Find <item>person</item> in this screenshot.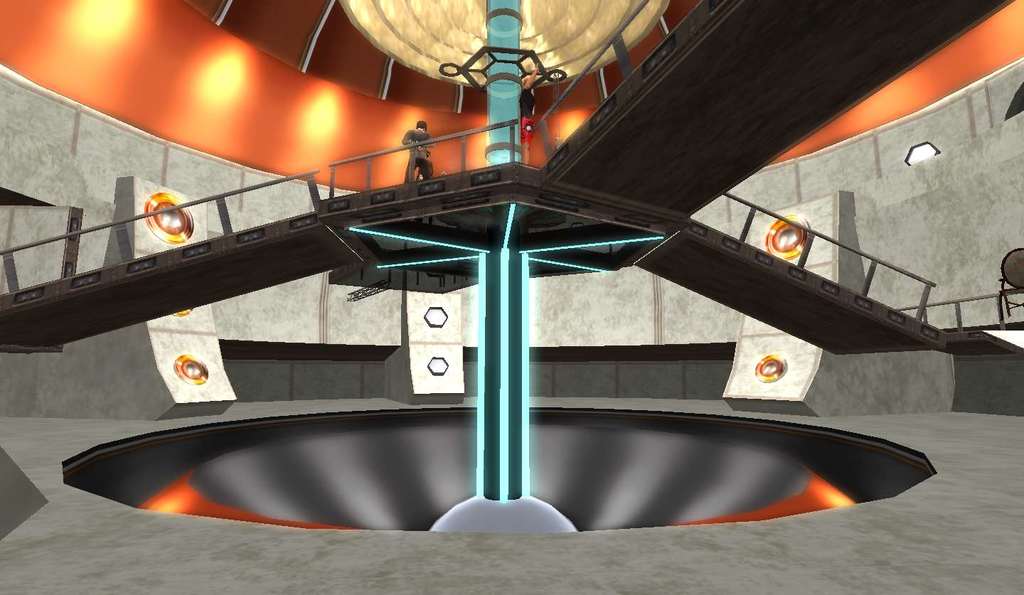
The bounding box for <item>person</item> is BBox(519, 63, 539, 165).
